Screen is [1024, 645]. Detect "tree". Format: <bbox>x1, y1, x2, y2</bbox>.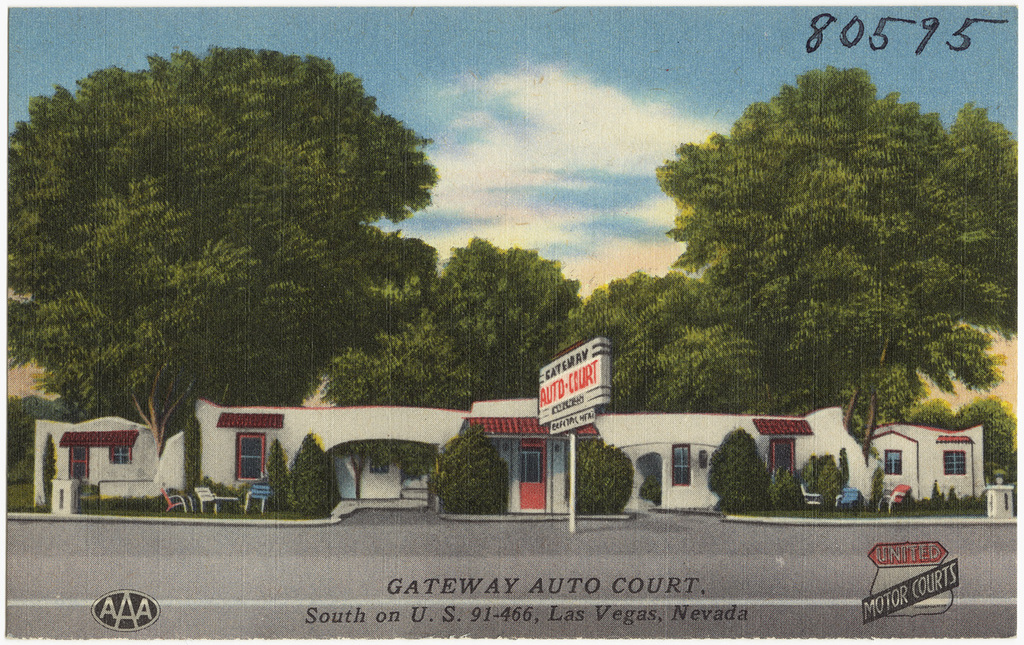
<bbox>0, 41, 437, 459</bbox>.
